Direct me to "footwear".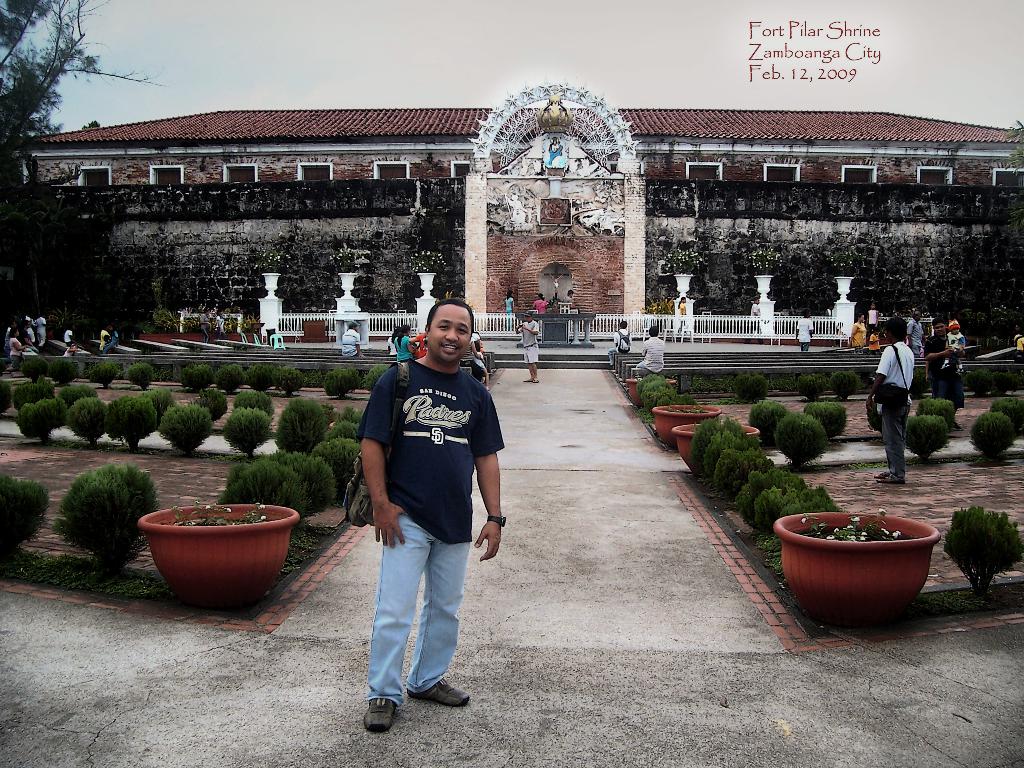
Direction: (522,376,541,380).
